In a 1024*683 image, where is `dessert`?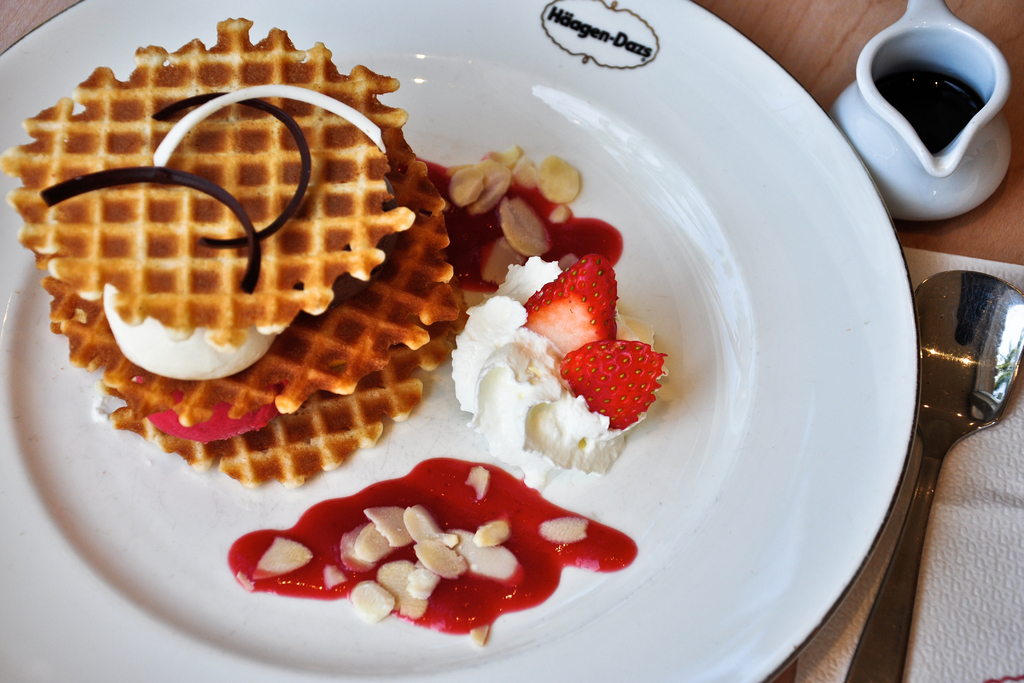
(545,326,677,436).
